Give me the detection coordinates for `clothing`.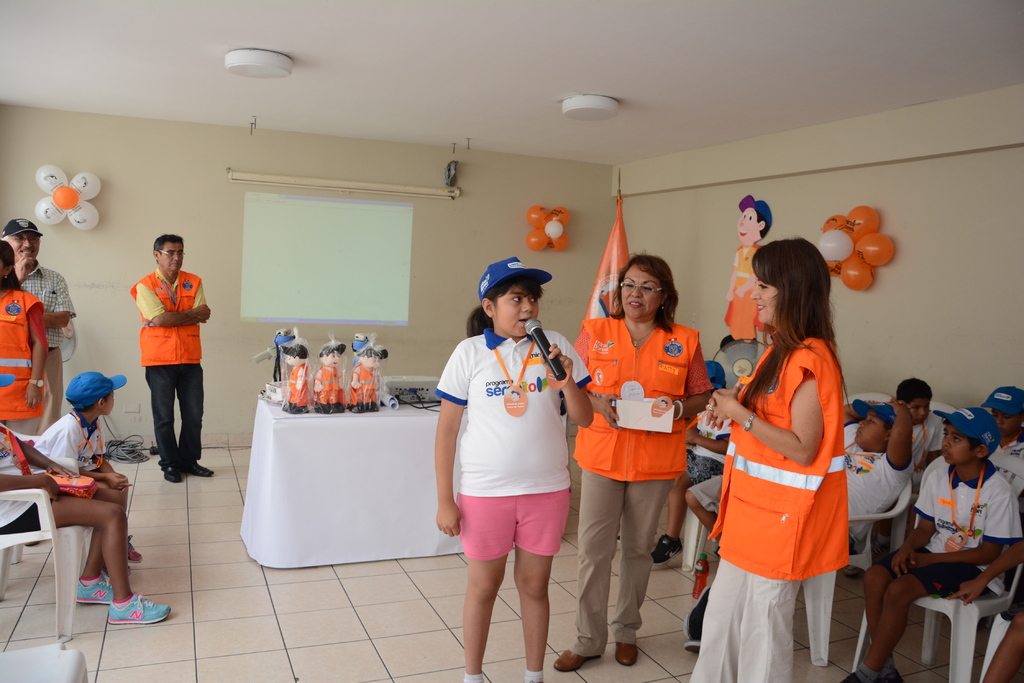
pyautogui.locateOnScreen(0, 277, 46, 435).
